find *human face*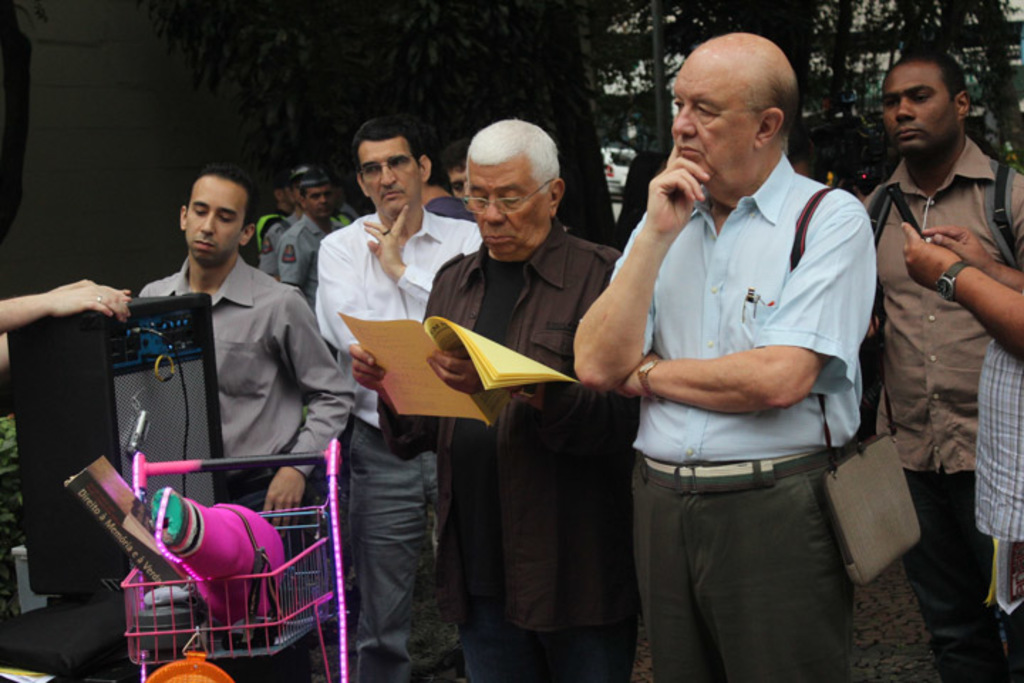
673/53/757/194
